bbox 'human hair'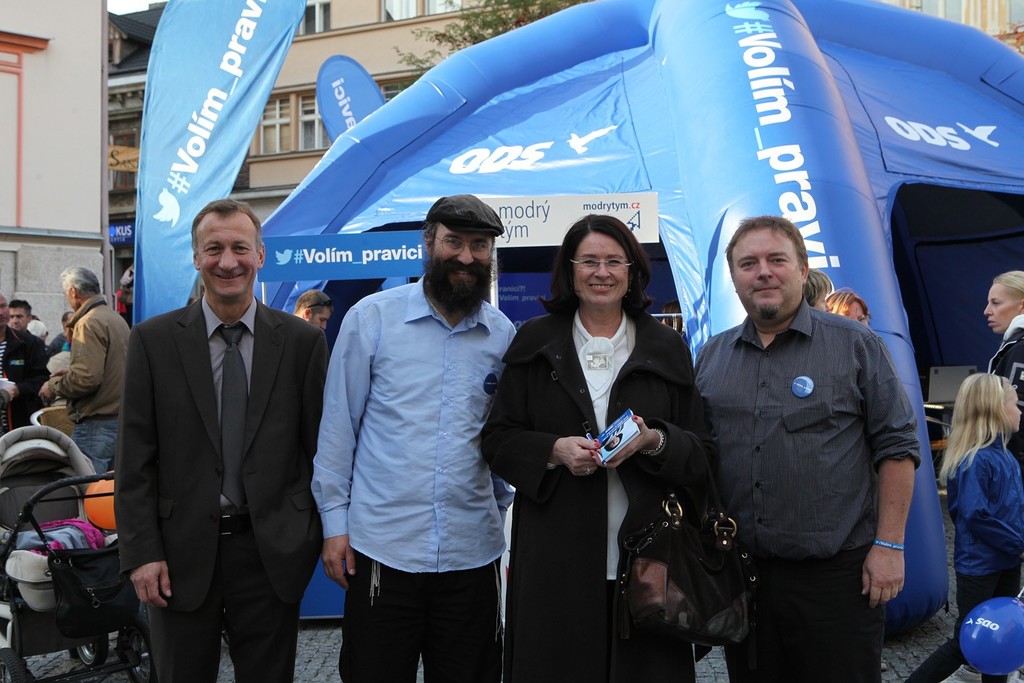
box=[801, 266, 832, 308]
